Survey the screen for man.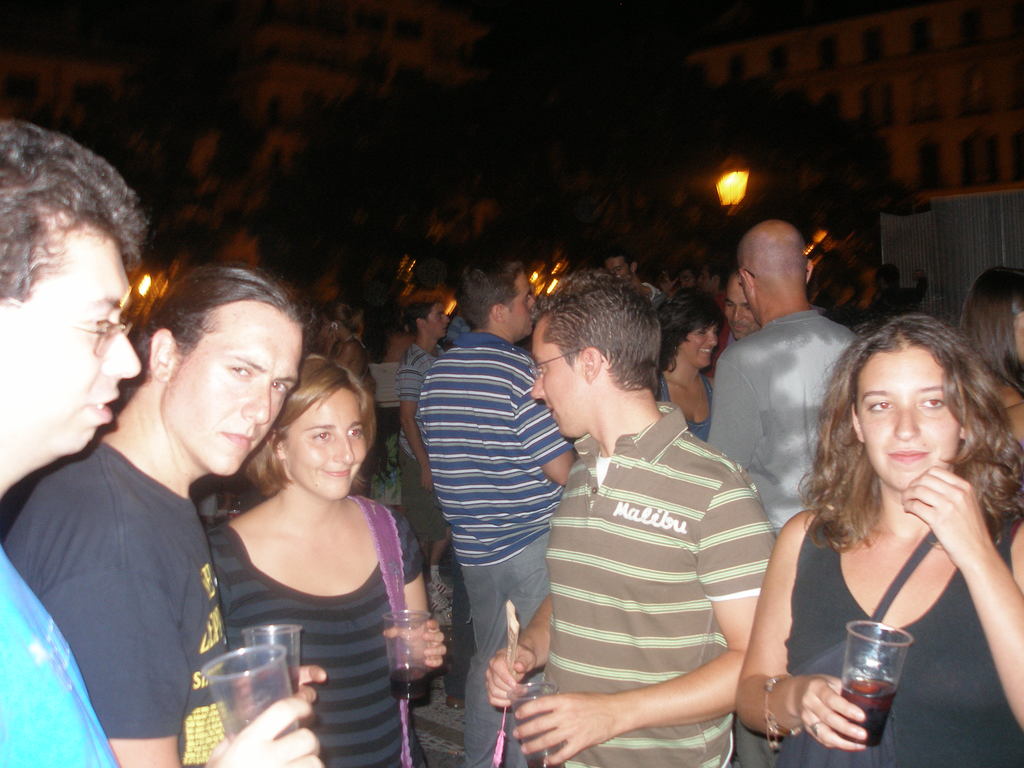
Survey found: [x1=724, y1=276, x2=764, y2=343].
